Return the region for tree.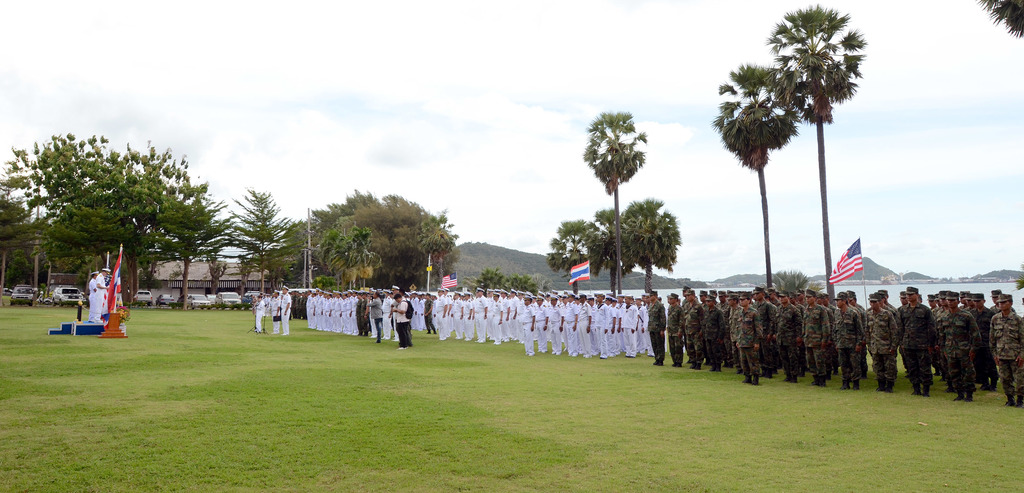
BBox(762, 6, 862, 297).
